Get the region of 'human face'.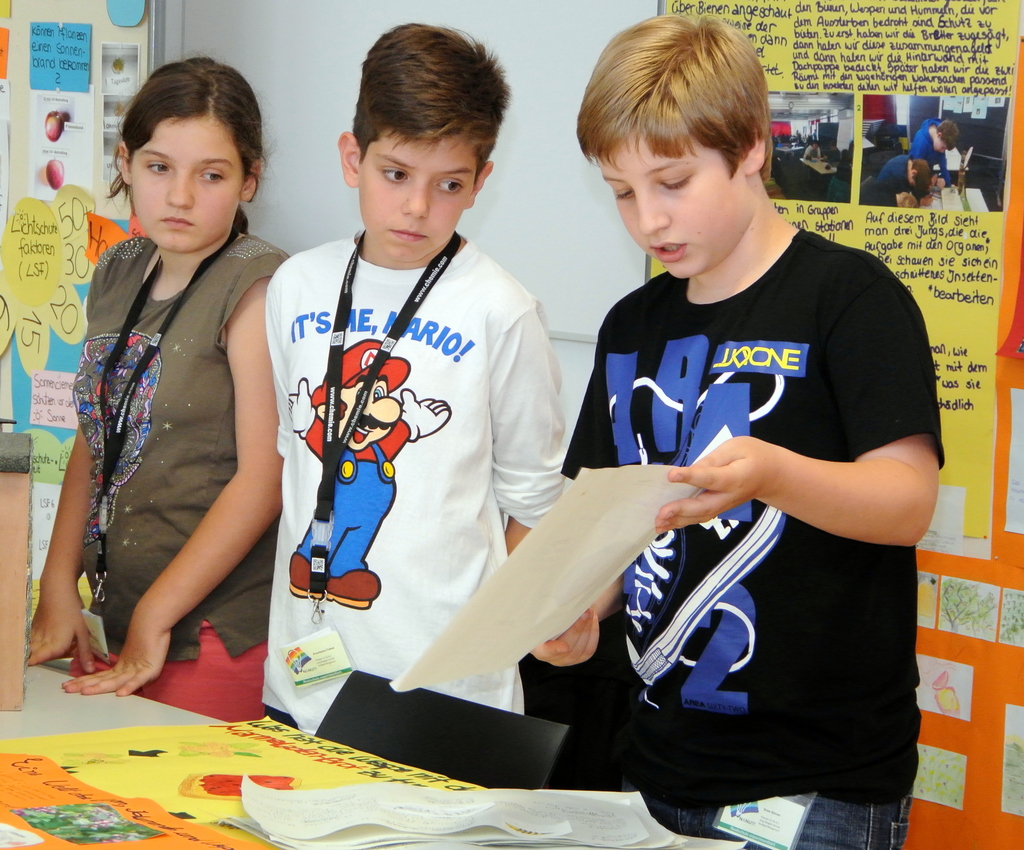
<box>129,120,248,256</box>.
